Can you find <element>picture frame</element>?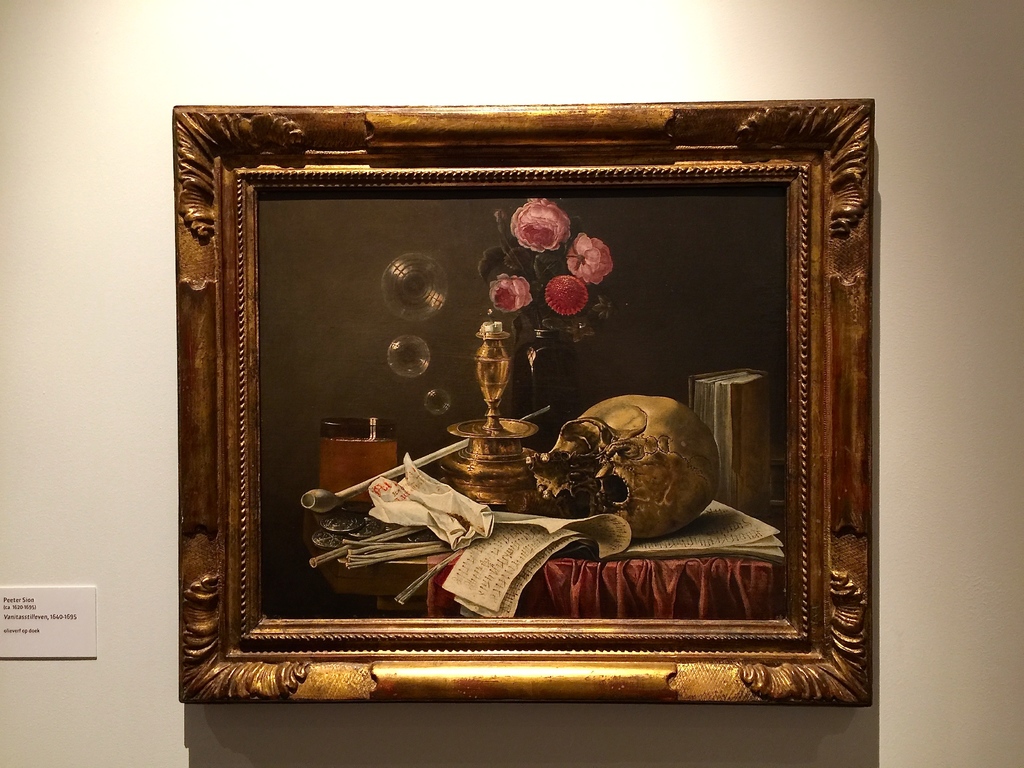
Yes, bounding box: (x1=156, y1=92, x2=886, y2=709).
